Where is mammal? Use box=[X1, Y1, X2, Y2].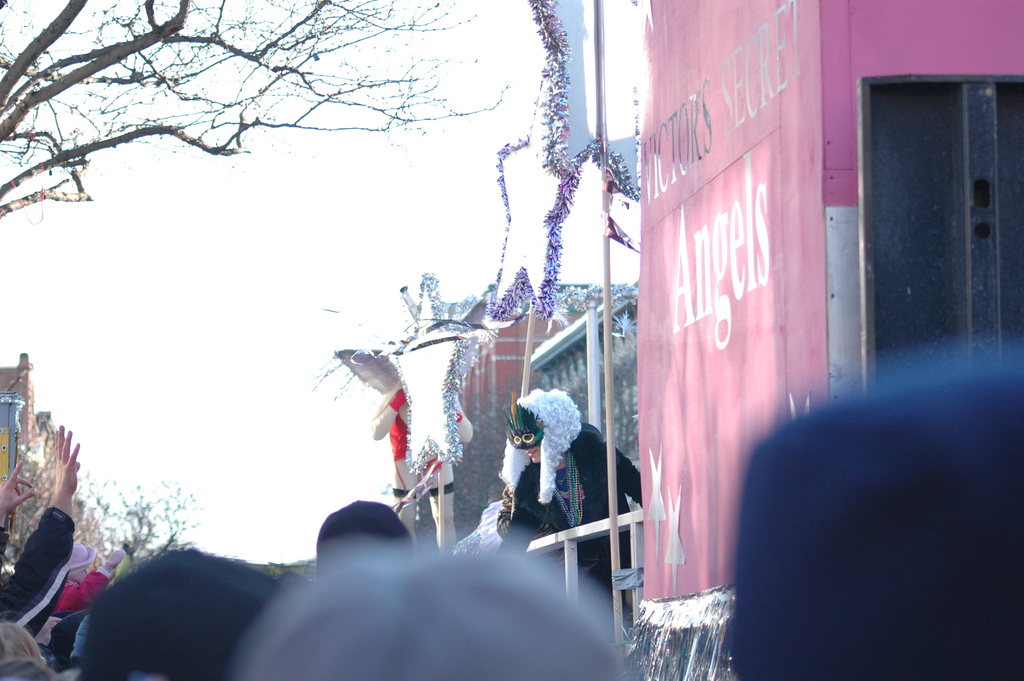
box=[227, 527, 650, 680].
